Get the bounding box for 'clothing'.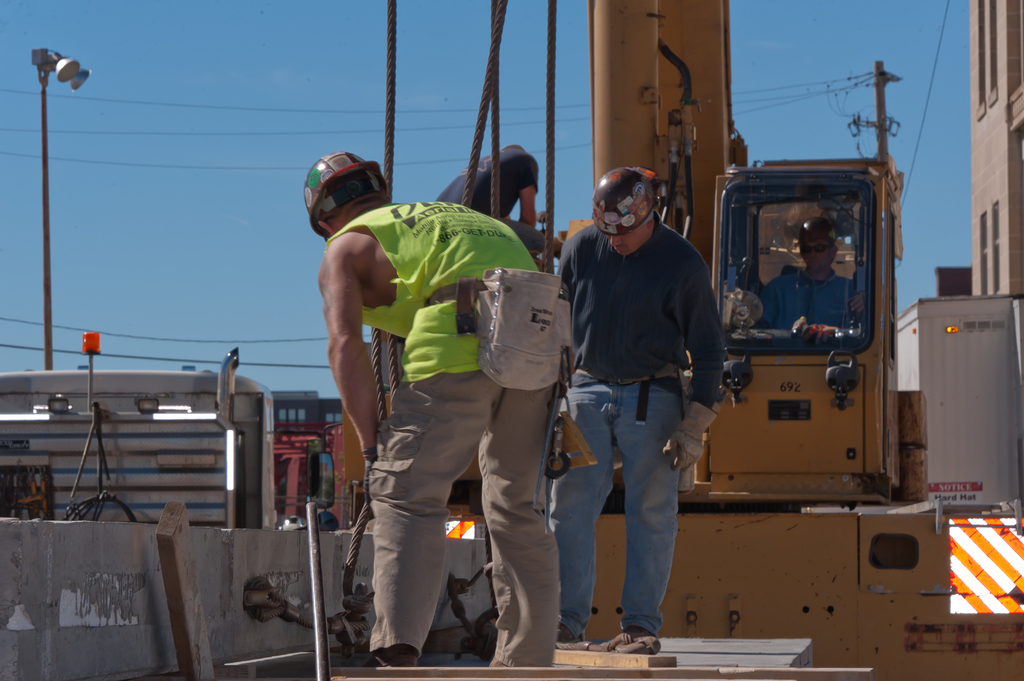
(428, 144, 539, 224).
